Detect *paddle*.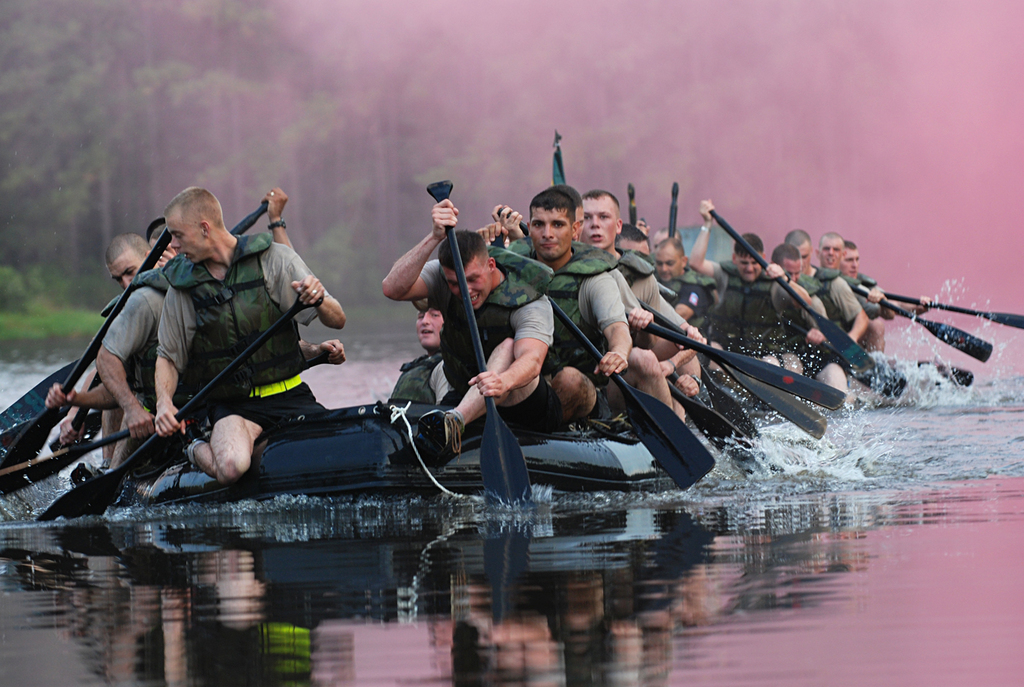
Detected at locate(929, 363, 973, 389).
